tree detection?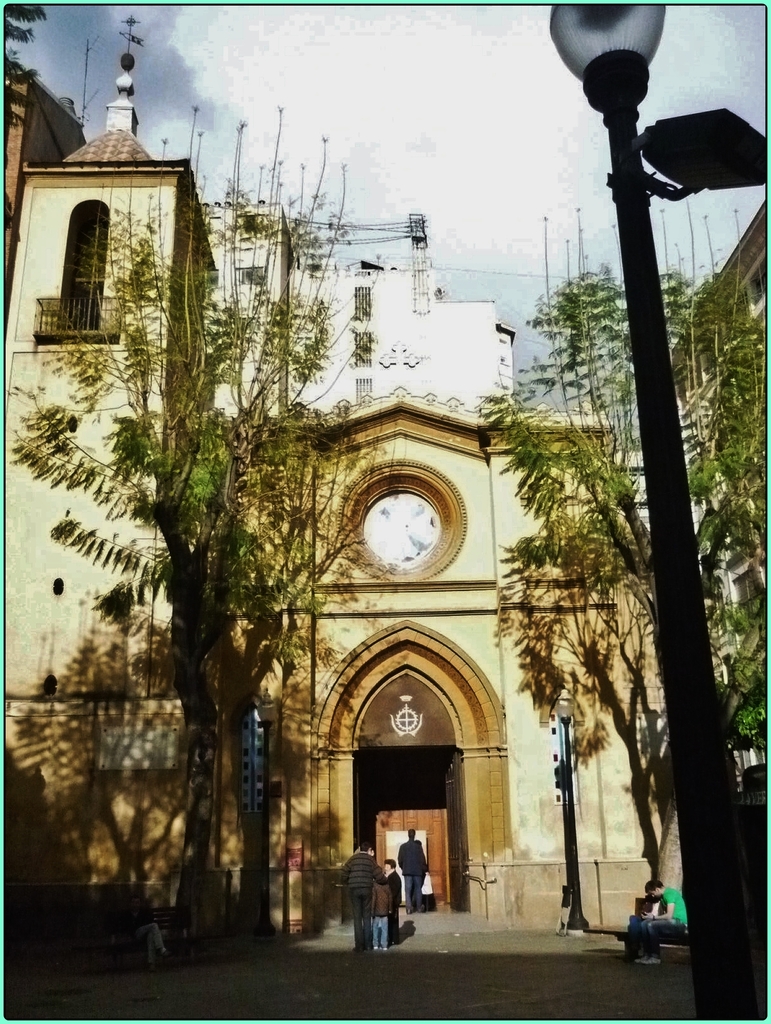
<region>481, 202, 770, 921</region>
